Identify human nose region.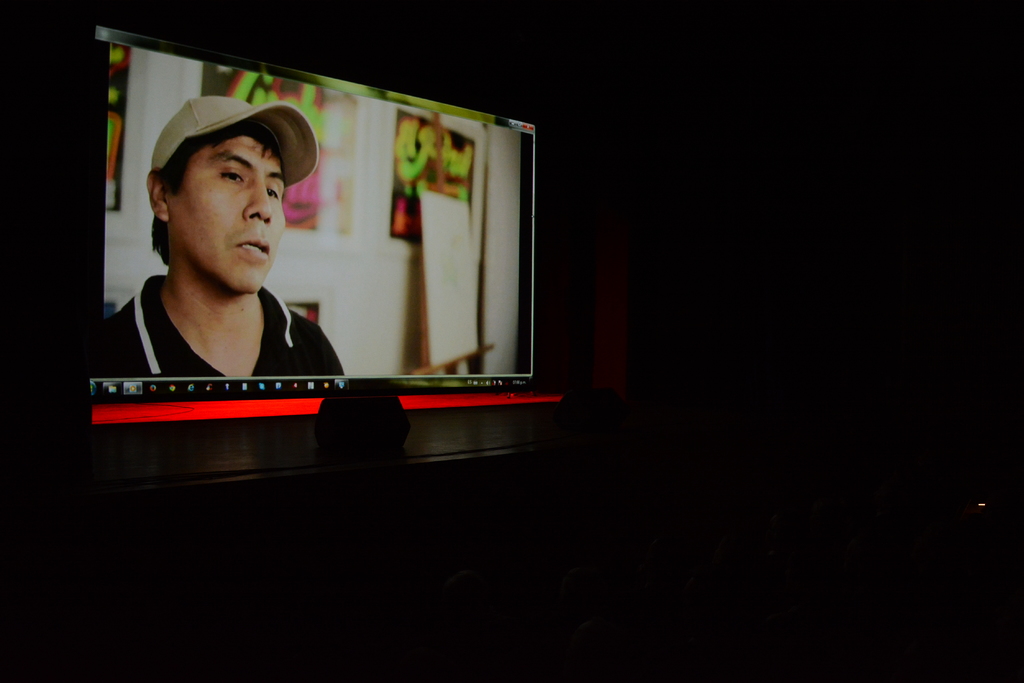
Region: (243,177,274,225).
